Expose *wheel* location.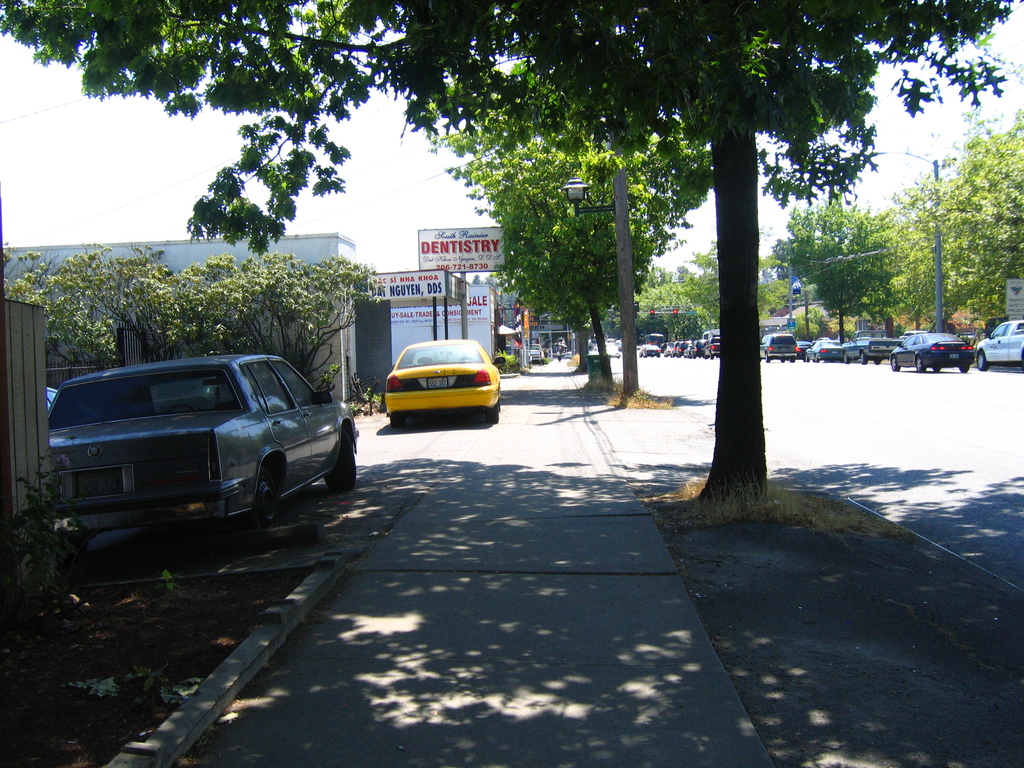
Exposed at box=[329, 427, 360, 490].
